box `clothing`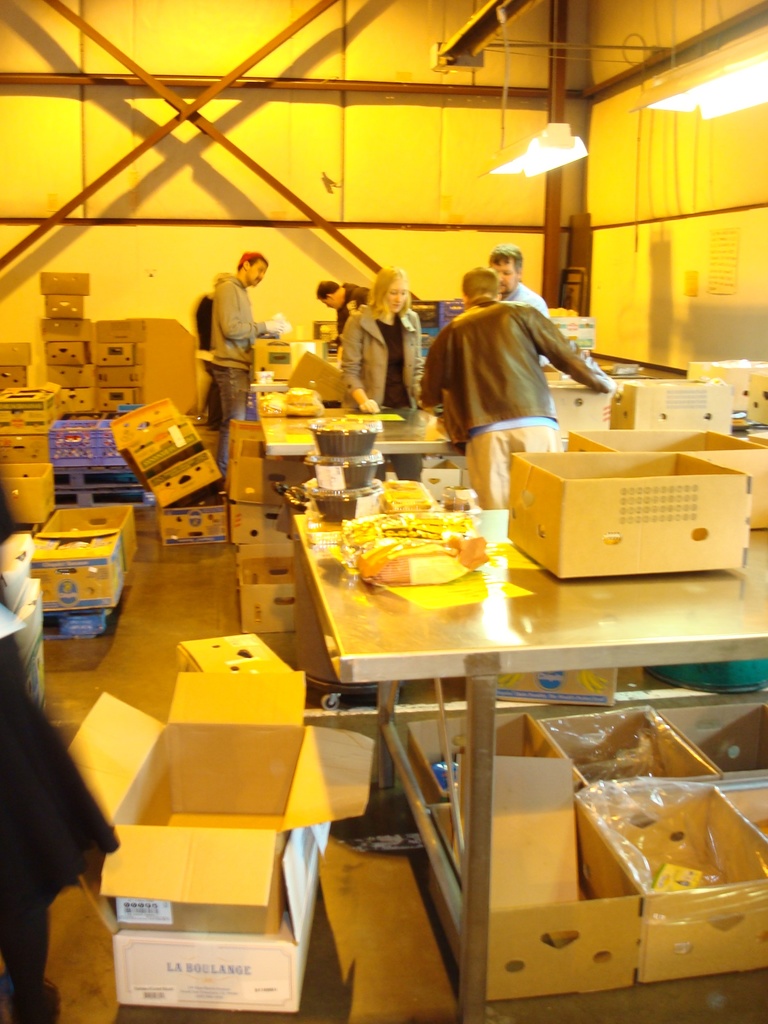
216:271:254:447
